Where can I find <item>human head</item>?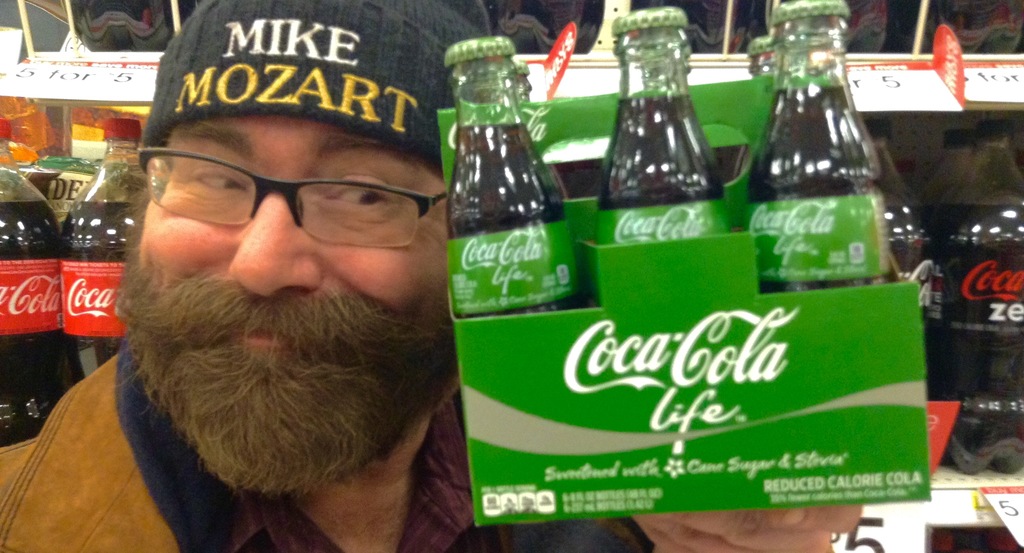
You can find it at <box>116,52,445,419</box>.
